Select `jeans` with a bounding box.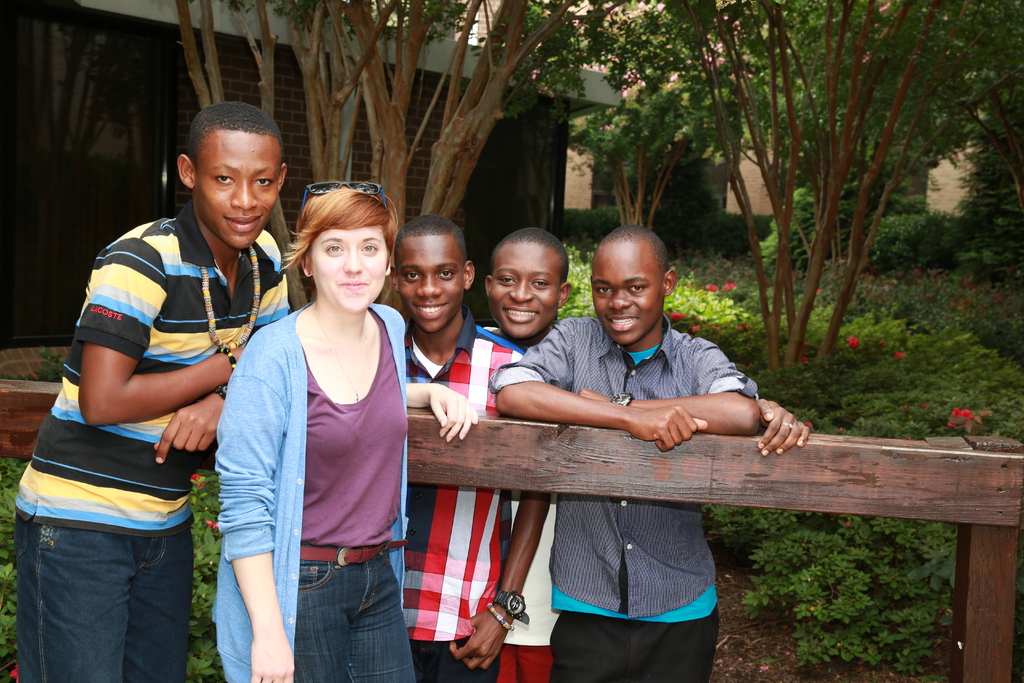
(x1=413, y1=634, x2=506, y2=682).
